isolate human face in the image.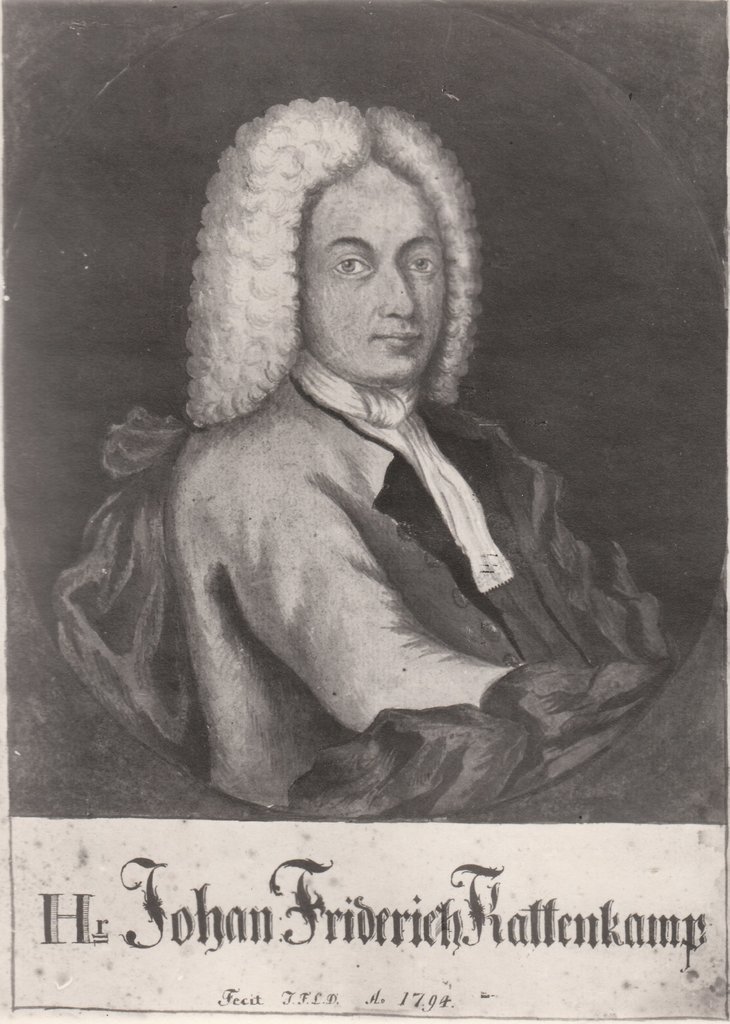
Isolated region: rect(295, 161, 448, 387).
